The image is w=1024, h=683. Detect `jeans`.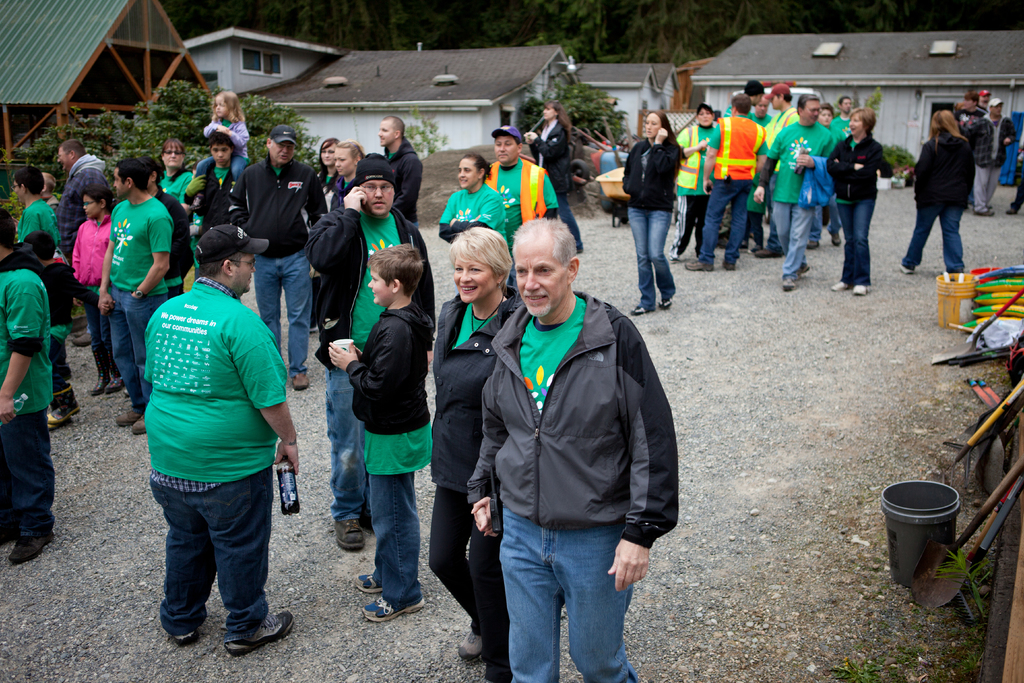
Detection: 109,286,164,406.
